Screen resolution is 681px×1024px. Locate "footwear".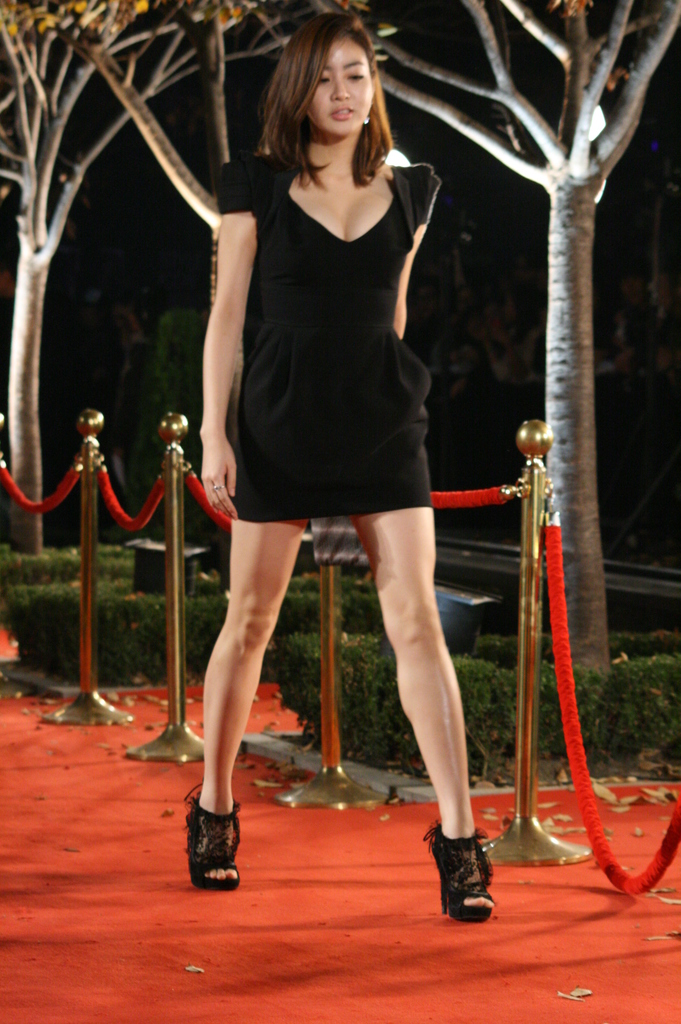
[x1=421, y1=828, x2=499, y2=929].
